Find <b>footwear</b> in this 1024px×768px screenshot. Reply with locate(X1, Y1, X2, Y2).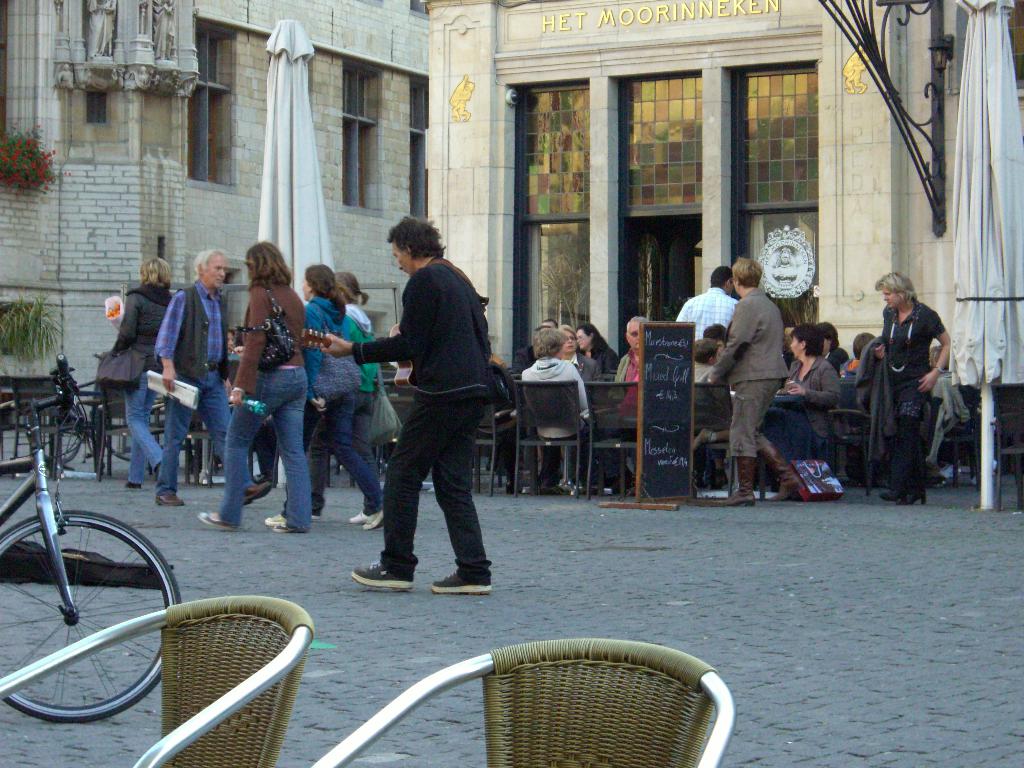
locate(195, 512, 239, 533).
